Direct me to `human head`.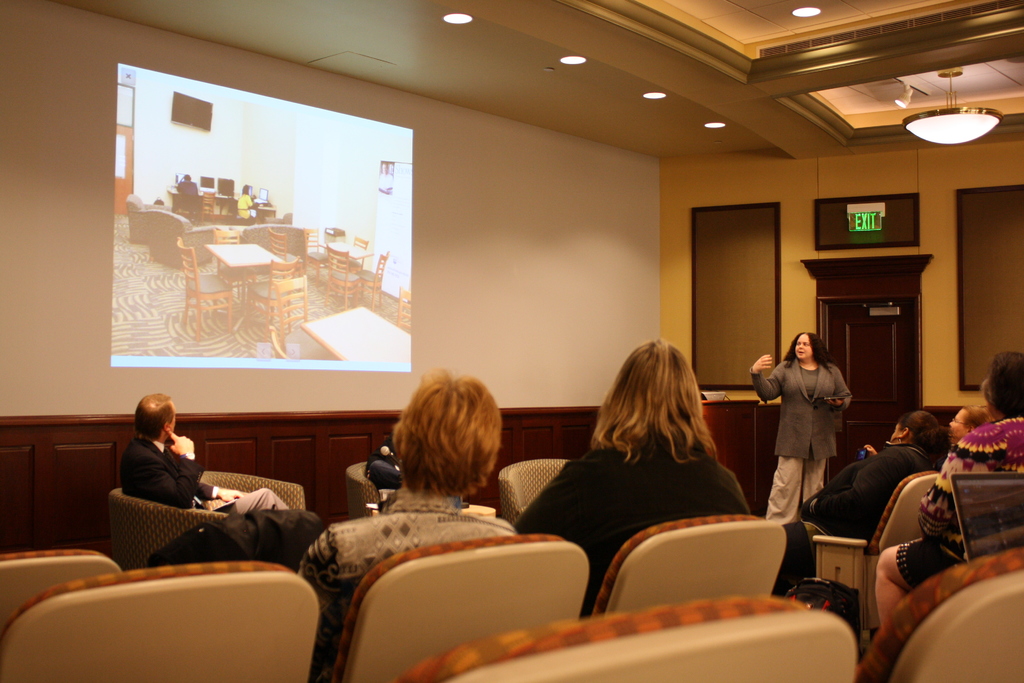
Direction: 948,406,992,446.
